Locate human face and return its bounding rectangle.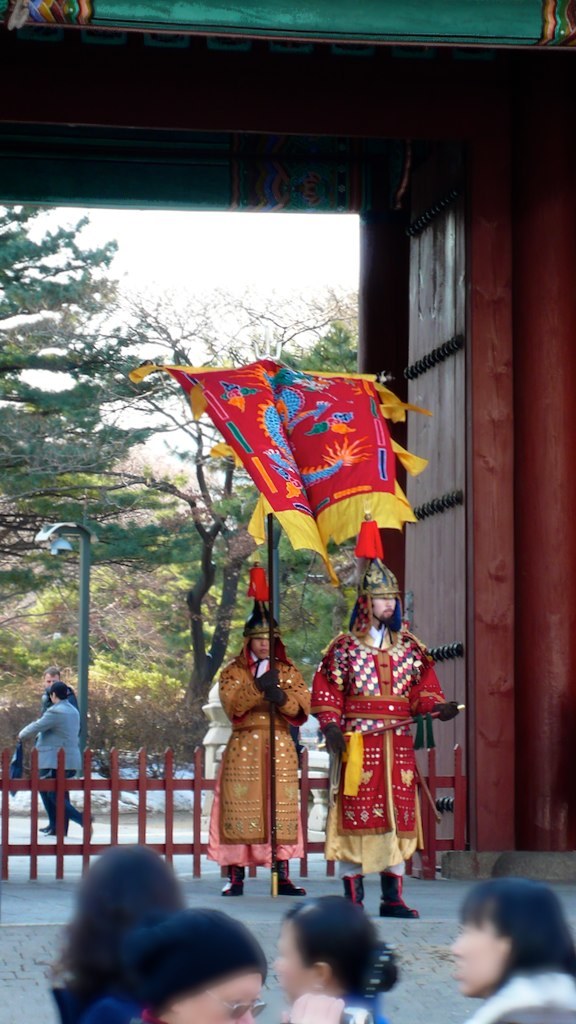
(443, 908, 505, 1000).
